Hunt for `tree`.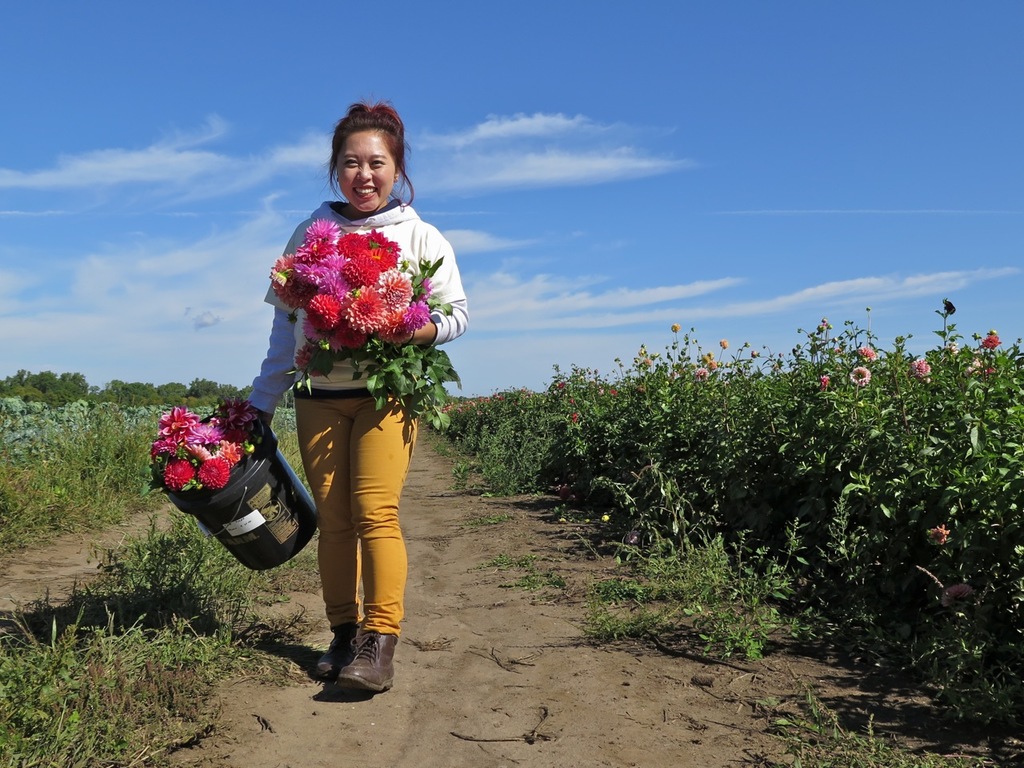
Hunted down at Rect(154, 379, 194, 410).
